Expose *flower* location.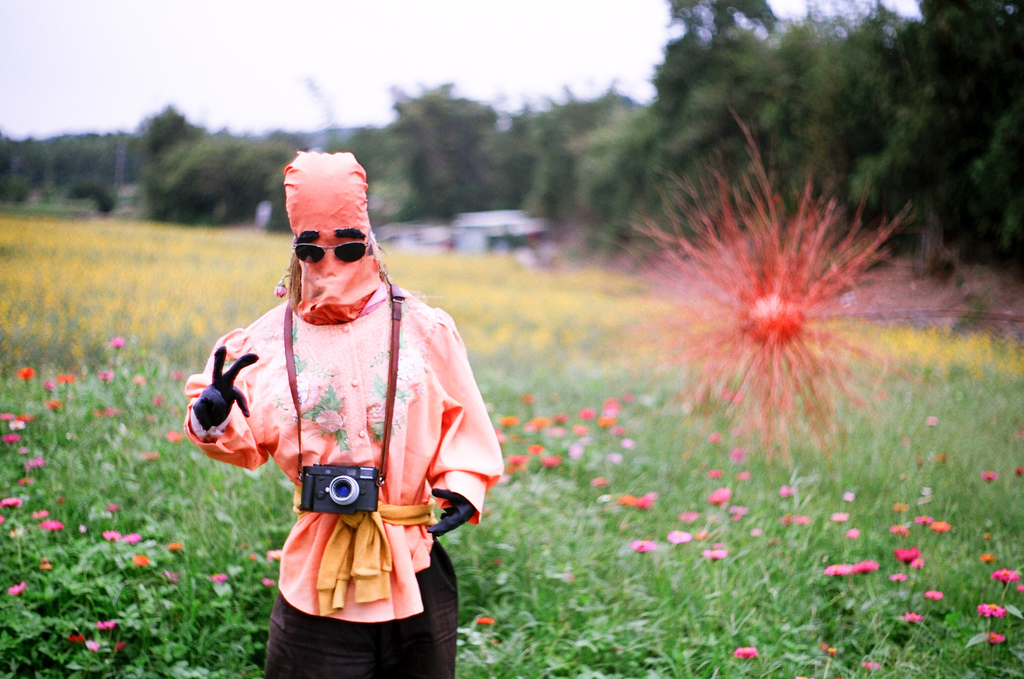
Exposed at locate(740, 471, 753, 484).
